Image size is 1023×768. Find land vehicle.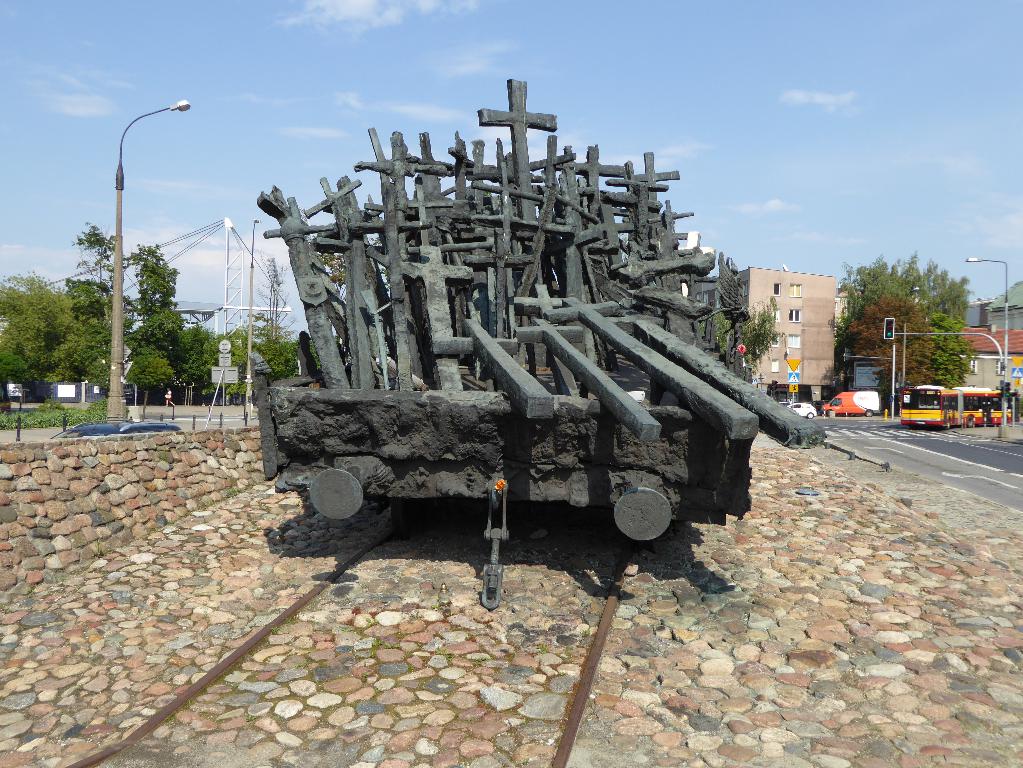
899 380 1017 433.
